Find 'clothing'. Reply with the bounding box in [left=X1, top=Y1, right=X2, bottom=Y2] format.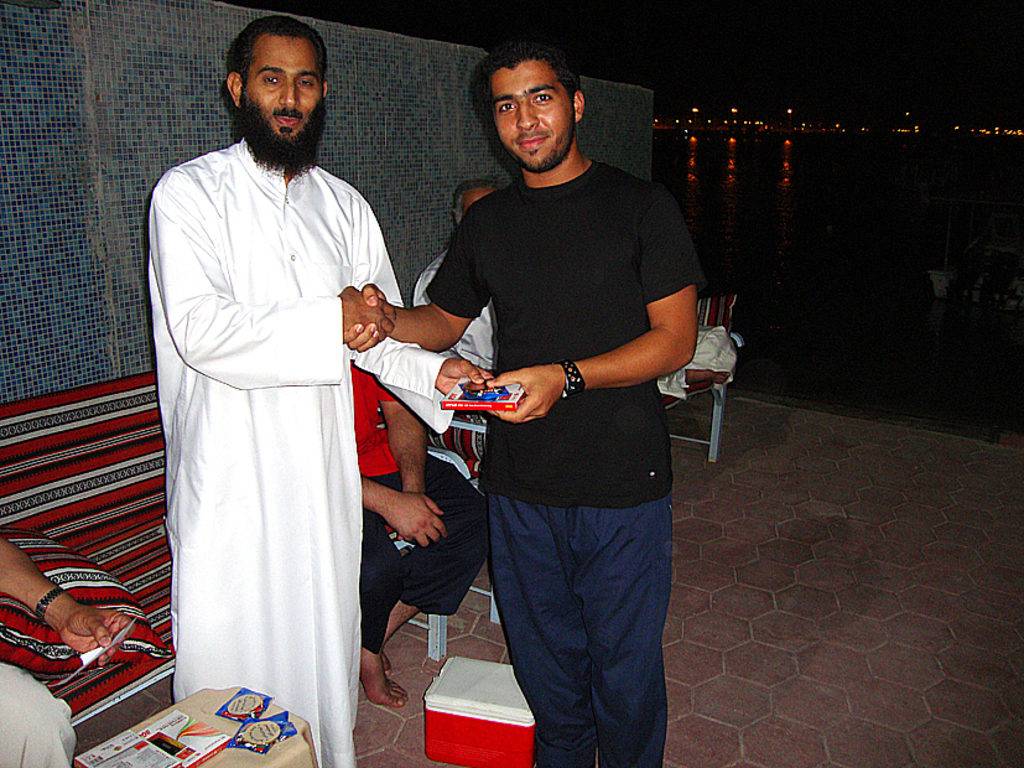
[left=425, top=160, right=700, bottom=767].
